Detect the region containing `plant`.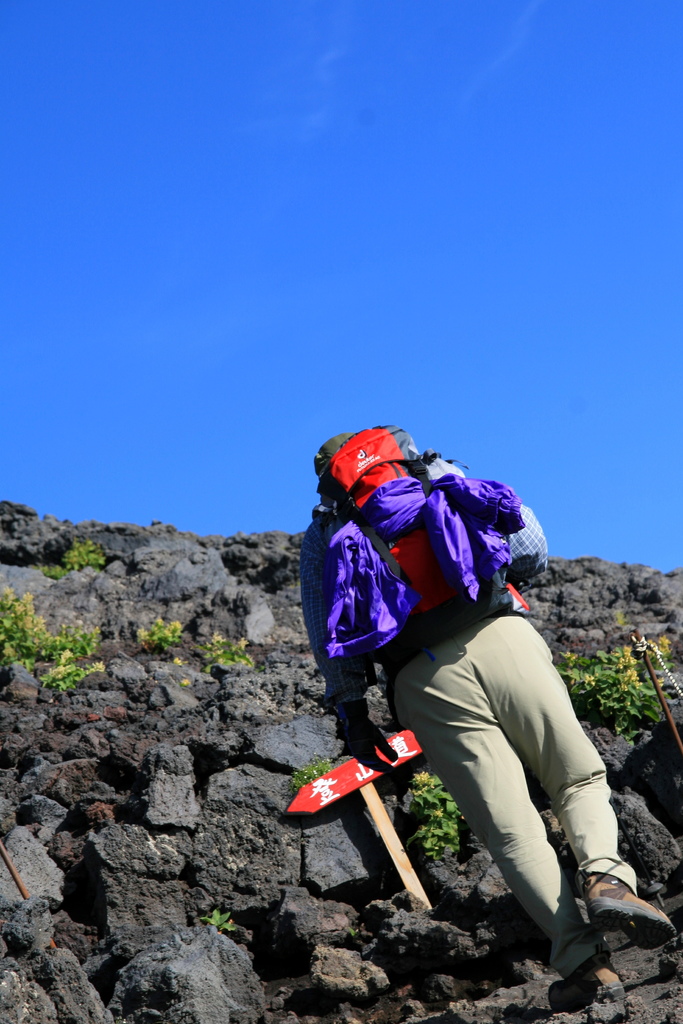
52,532,104,588.
